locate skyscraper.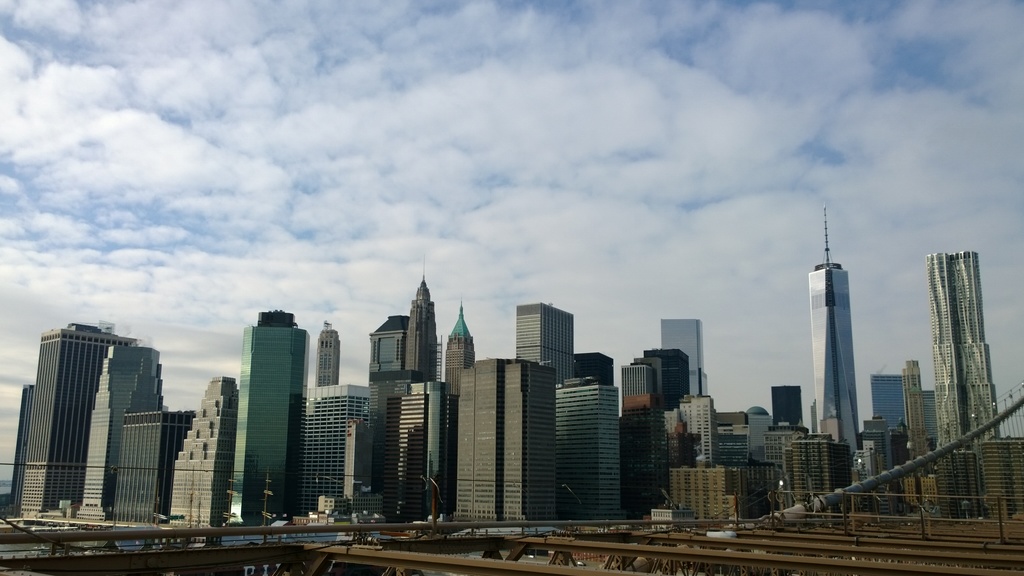
Bounding box: 899 359 929 444.
